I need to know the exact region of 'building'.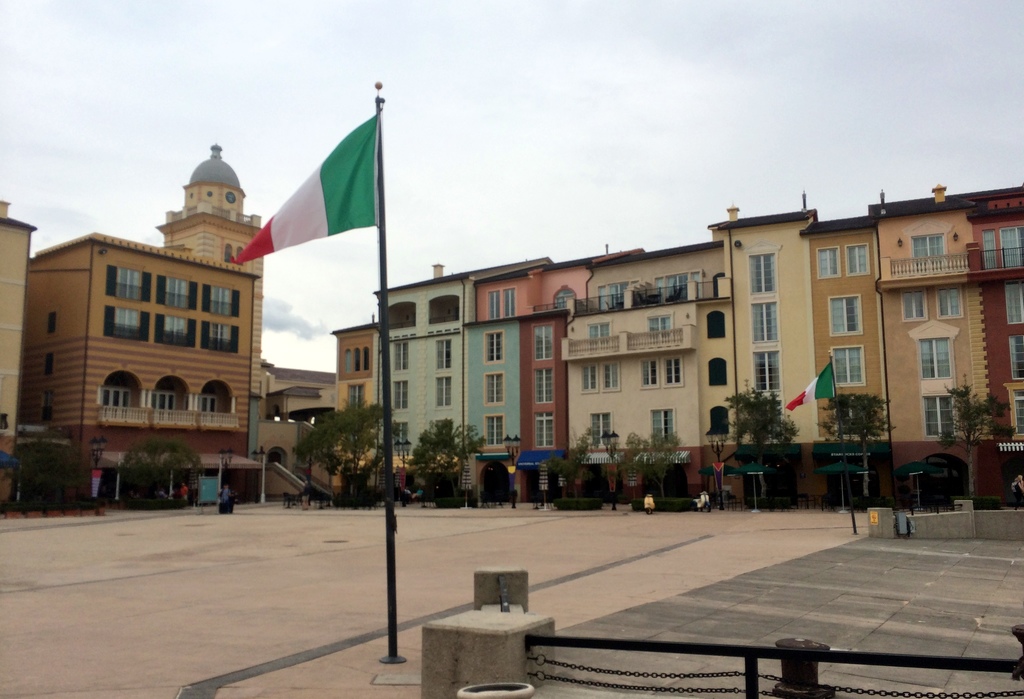
Region: [0, 202, 34, 506].
